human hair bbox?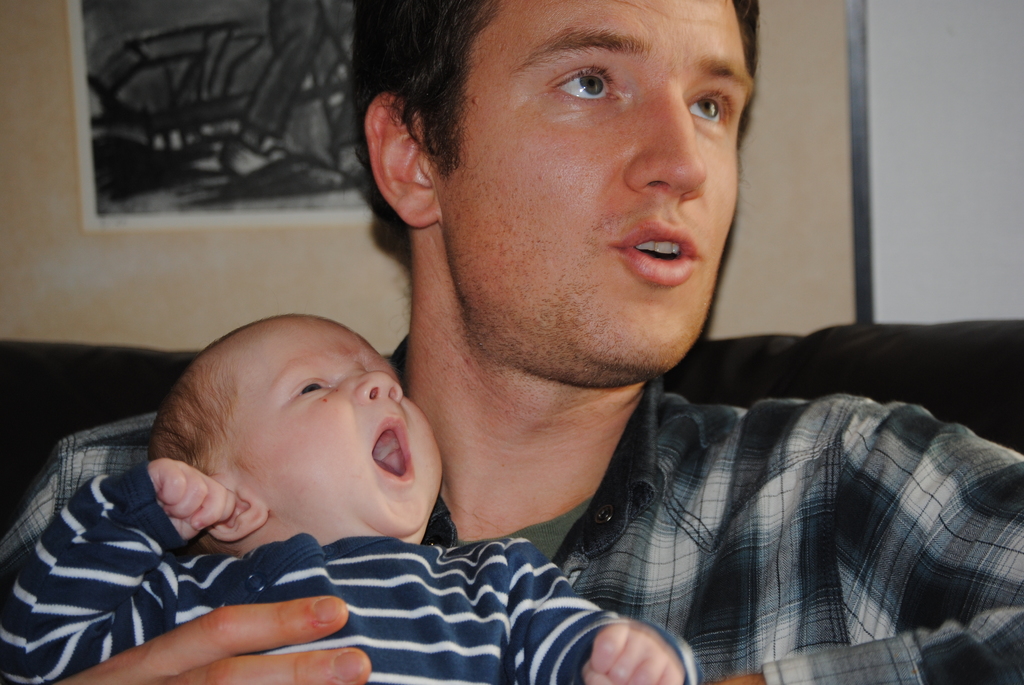
locate(348, 0, 765, 235)
